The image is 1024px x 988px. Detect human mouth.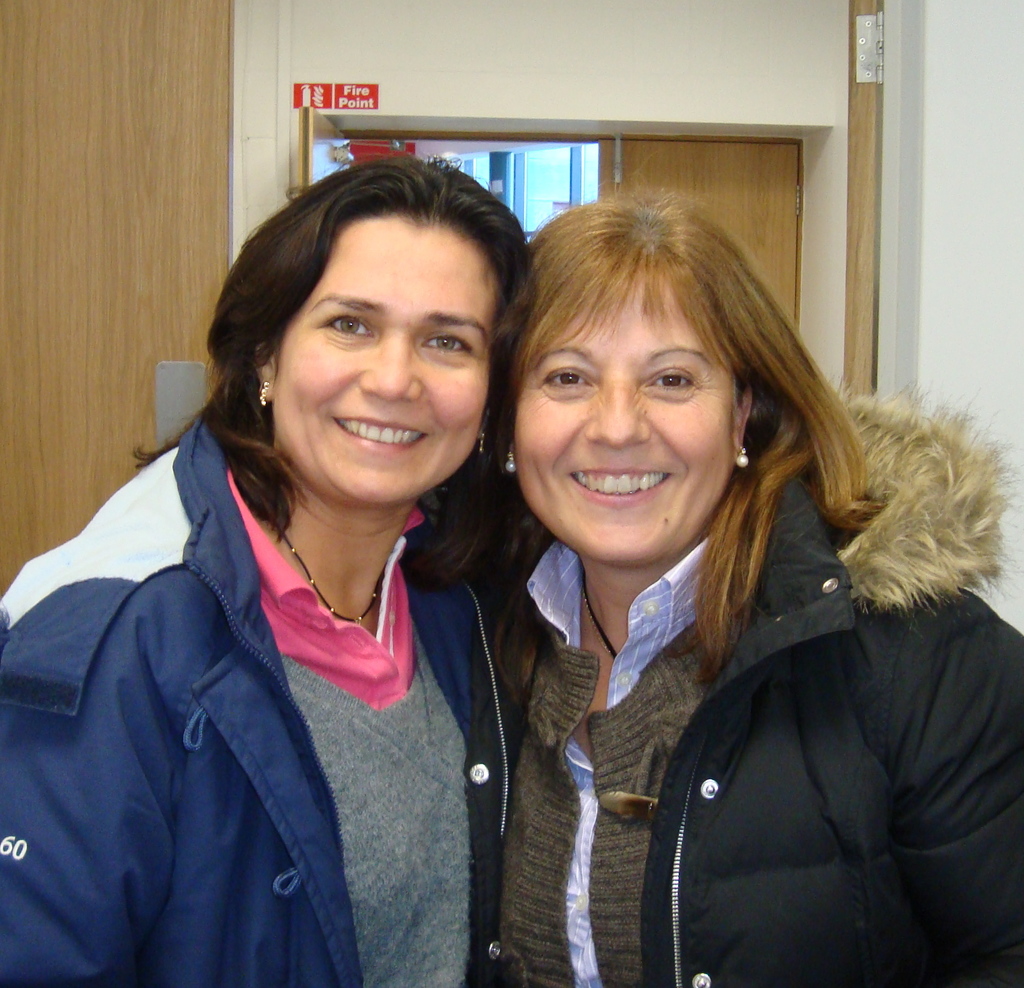
Detection: 330 417 423 444.
